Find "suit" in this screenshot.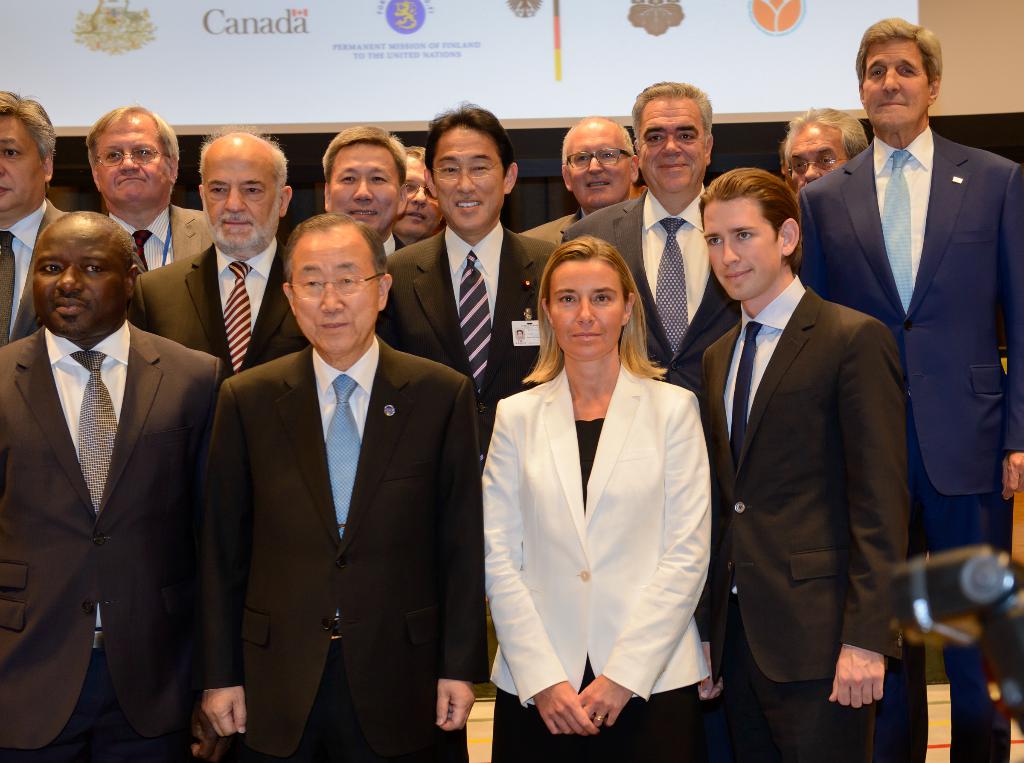
The bounding box for "suit" is 196 330 492 762.
